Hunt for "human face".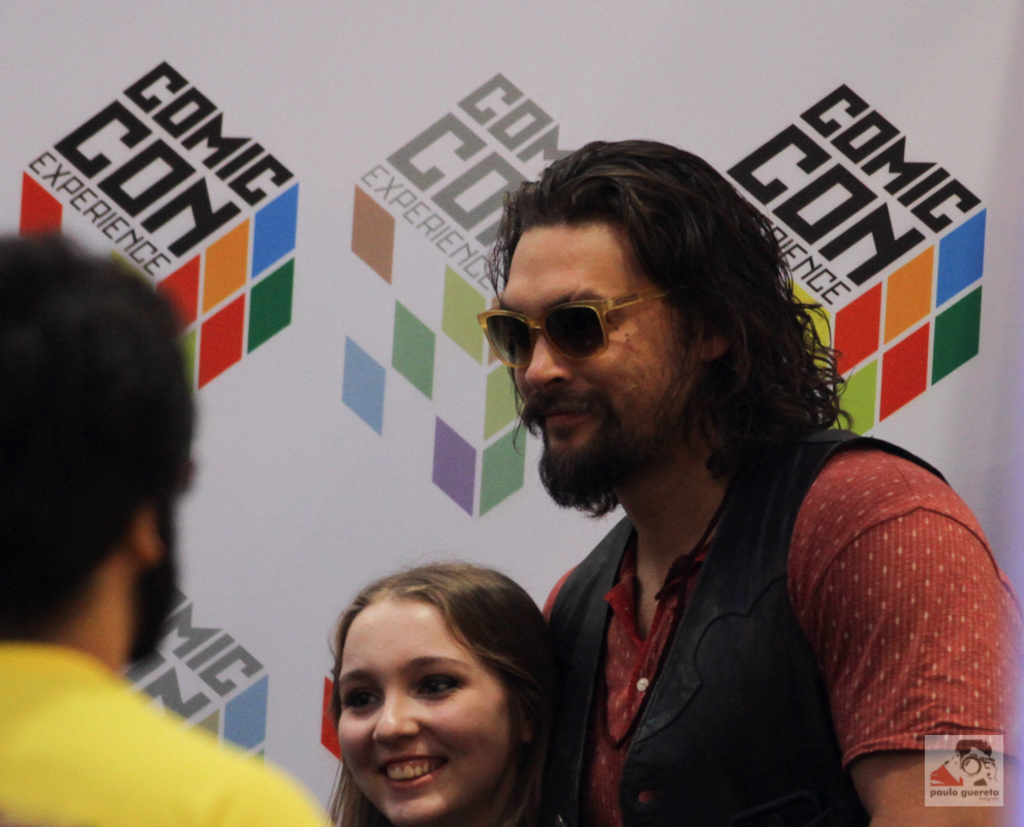
Hunted down at locate(341, 604, 505, 824).
